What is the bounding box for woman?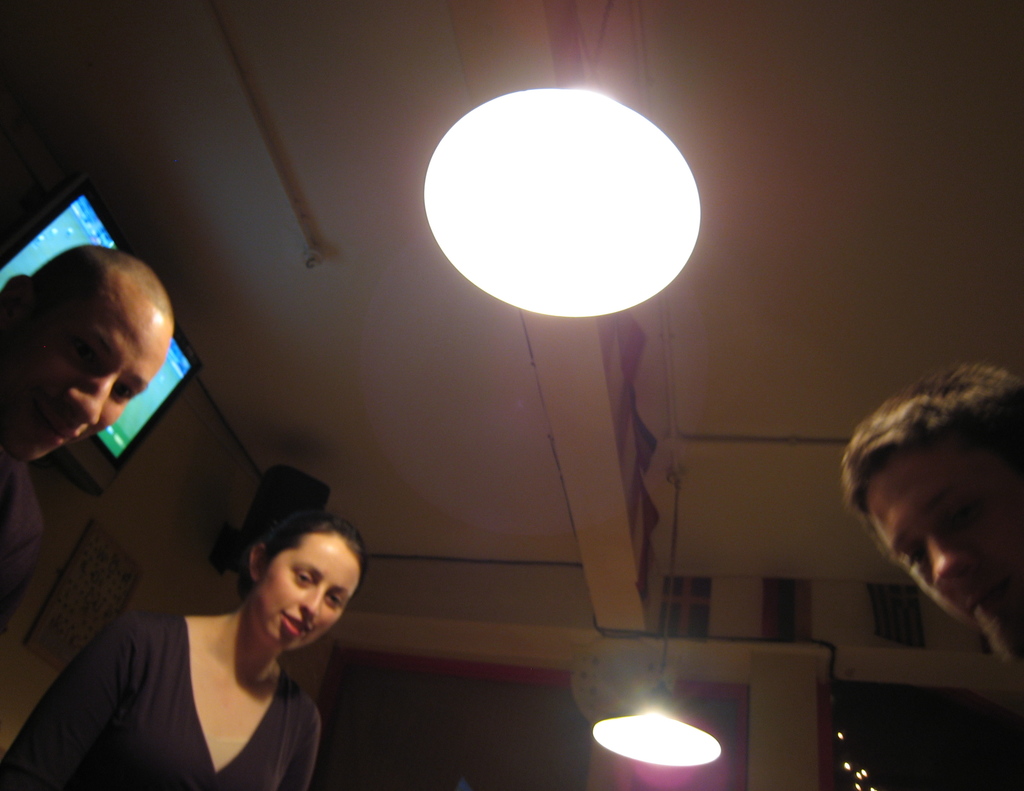
[x1=52, y1=443, x2=391, y2=790].
